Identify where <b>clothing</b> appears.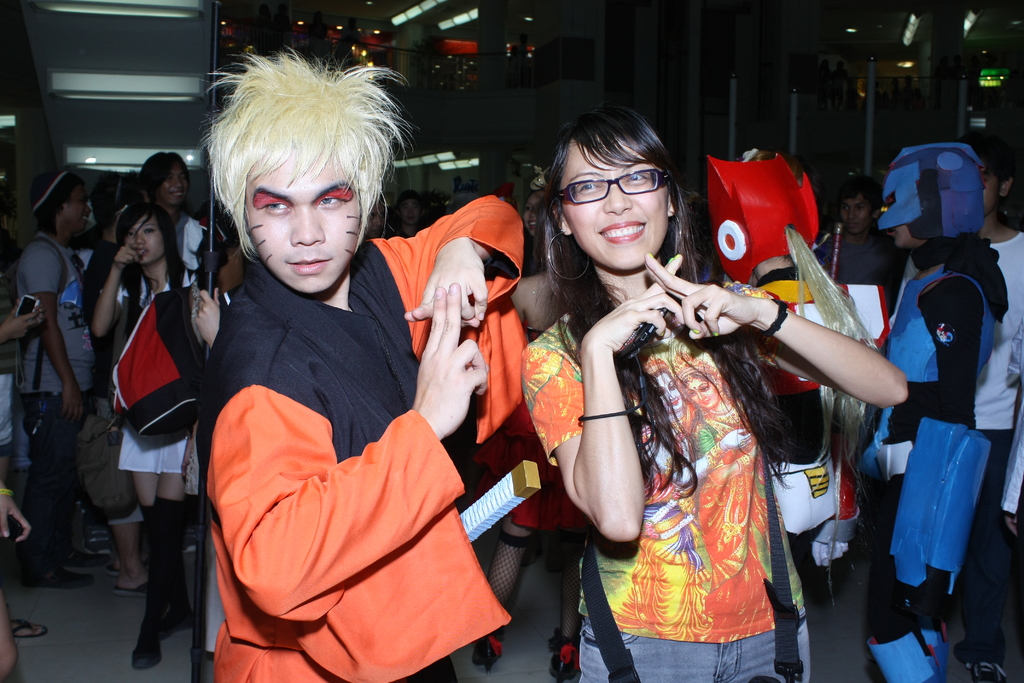
Appears at <region>186, 192, 497, 675</region>.
